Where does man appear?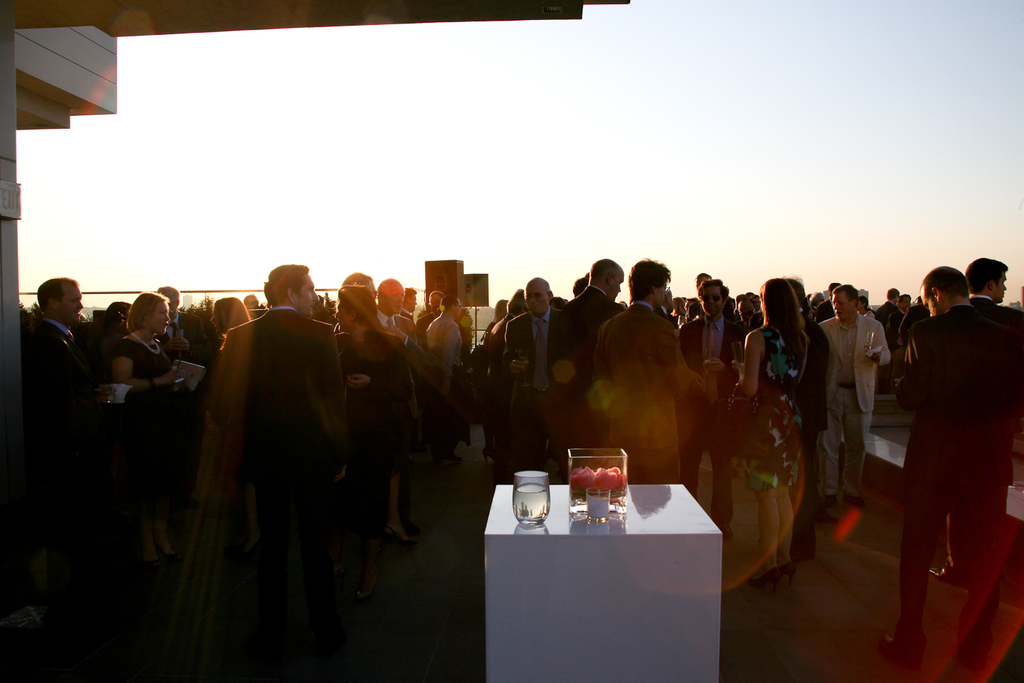
Appears at <bbox>178, 253, 356, 668</bbox>.
